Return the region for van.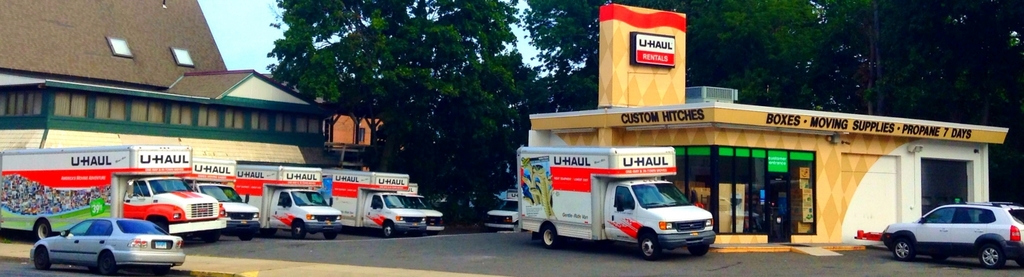
rect(185, 156, 264, 243).
